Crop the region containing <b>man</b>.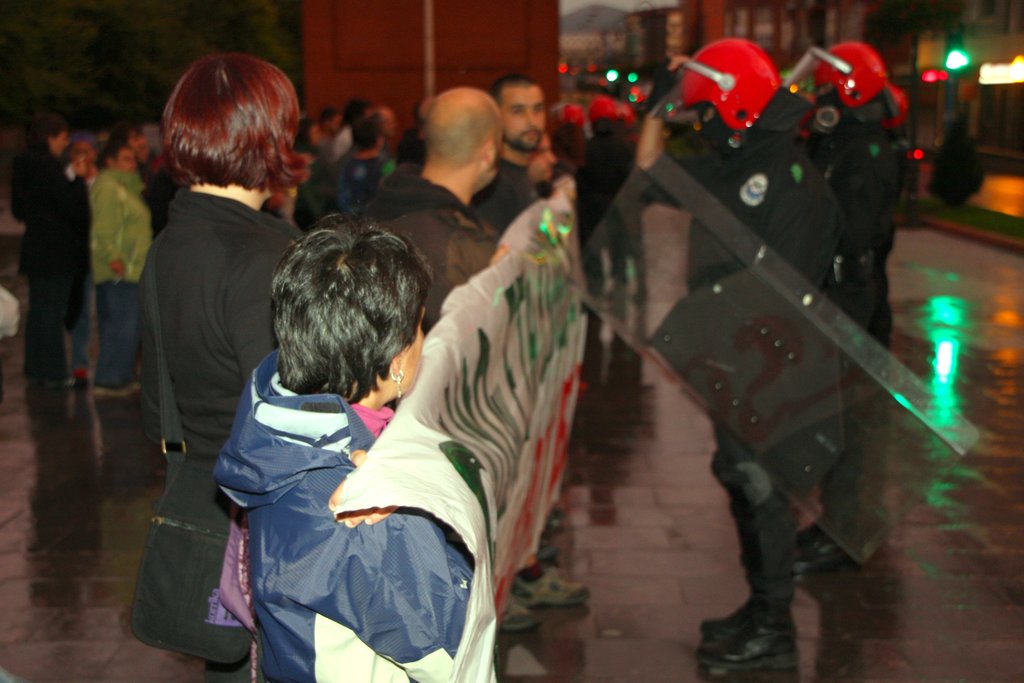
Crop region: (90,136,158,402).
